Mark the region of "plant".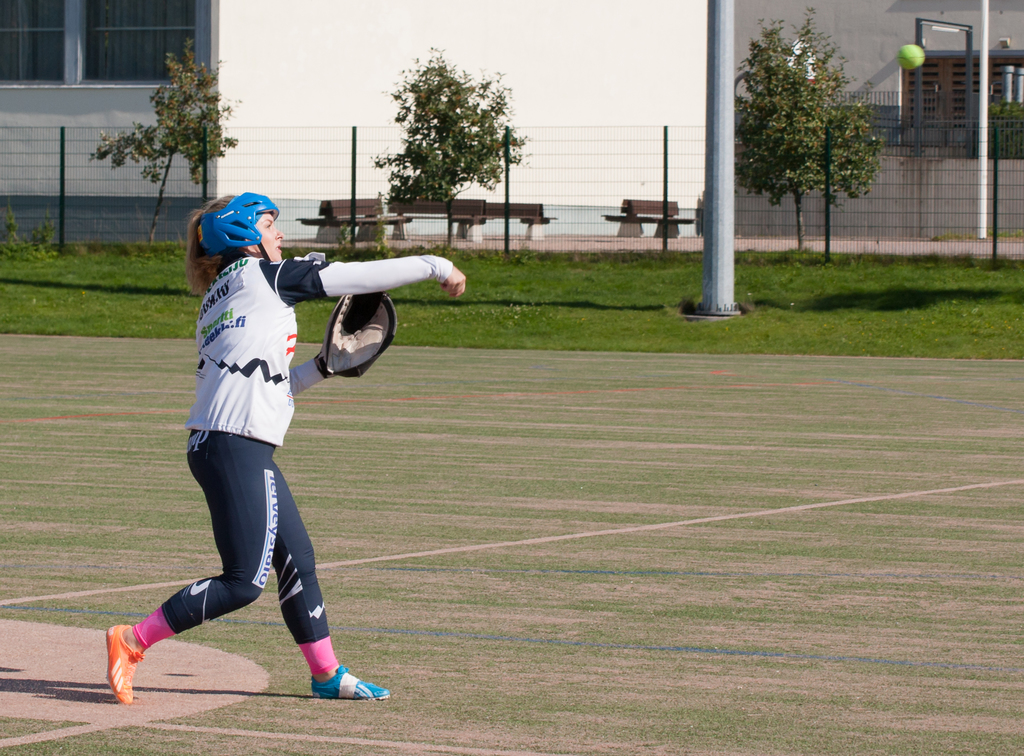
Region: rect(0, 204, 58, 261).
